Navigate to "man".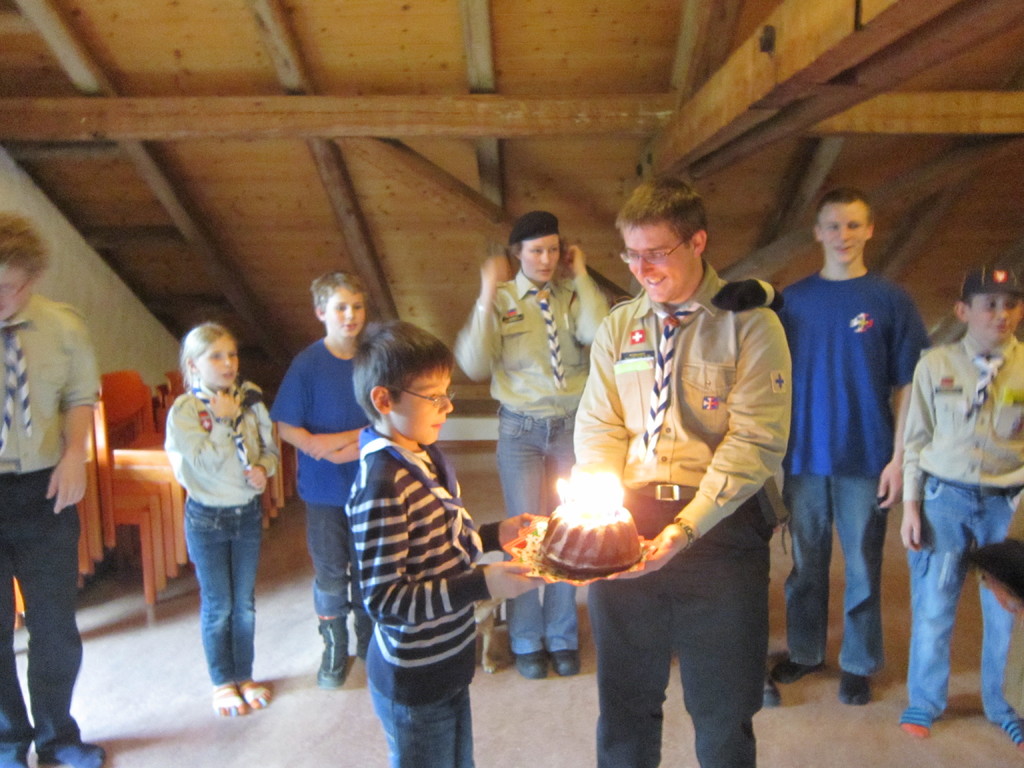
Navigation target: region(772, 180, 931, 714).
